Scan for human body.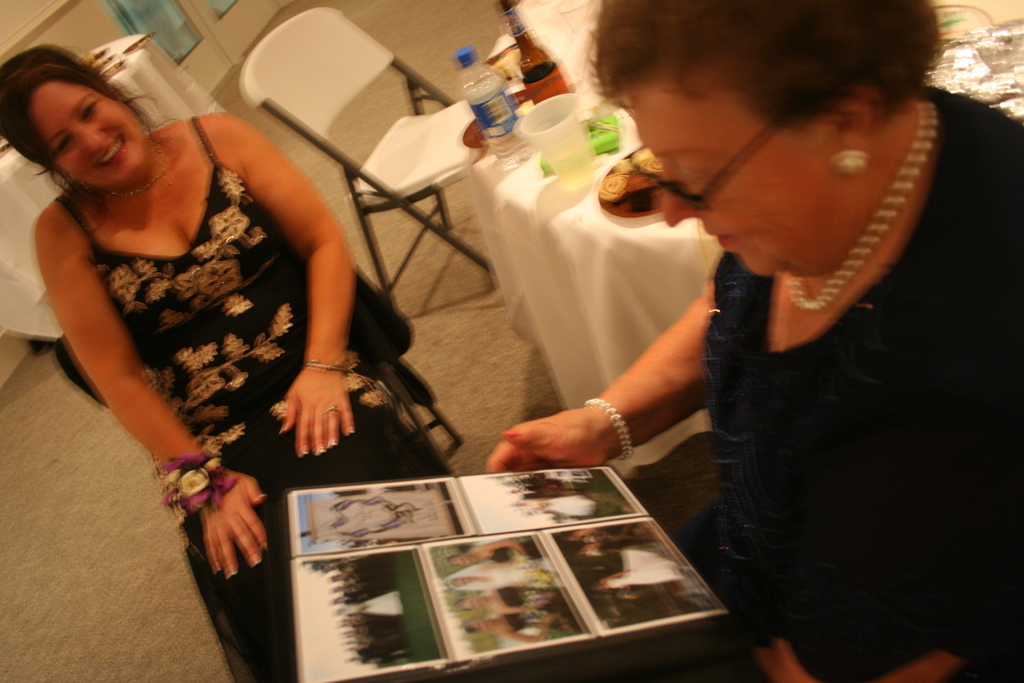
Scan result: detection(13, 63, 381, 499).
